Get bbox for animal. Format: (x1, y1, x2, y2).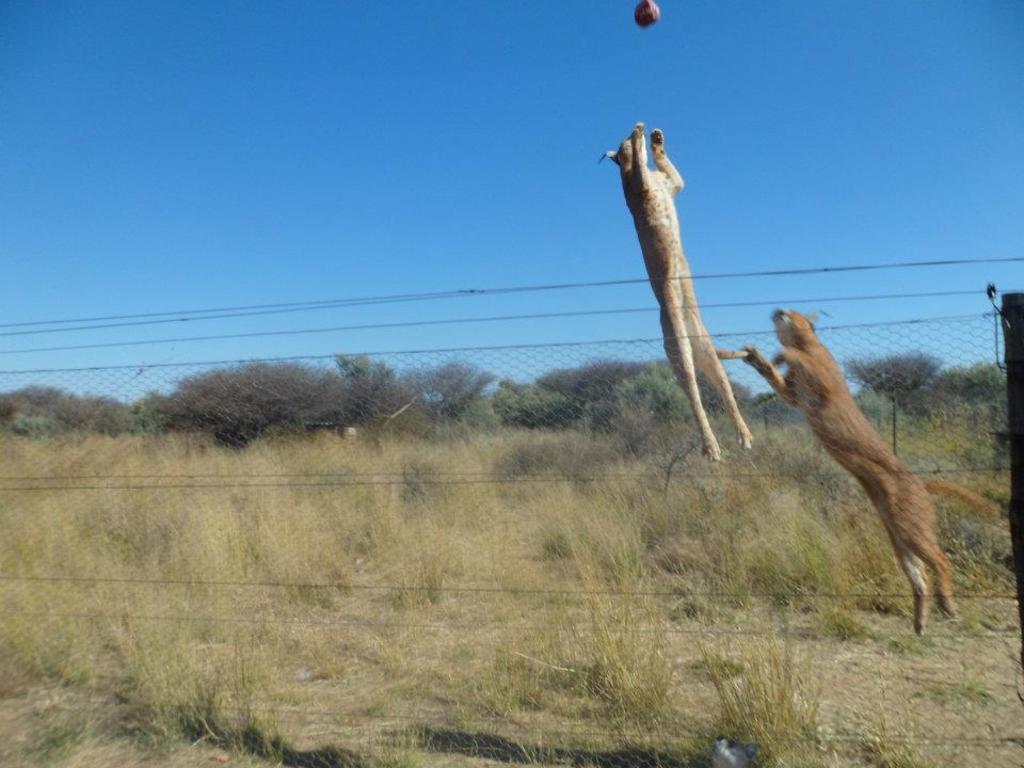
(601, 119, 753, 464).
